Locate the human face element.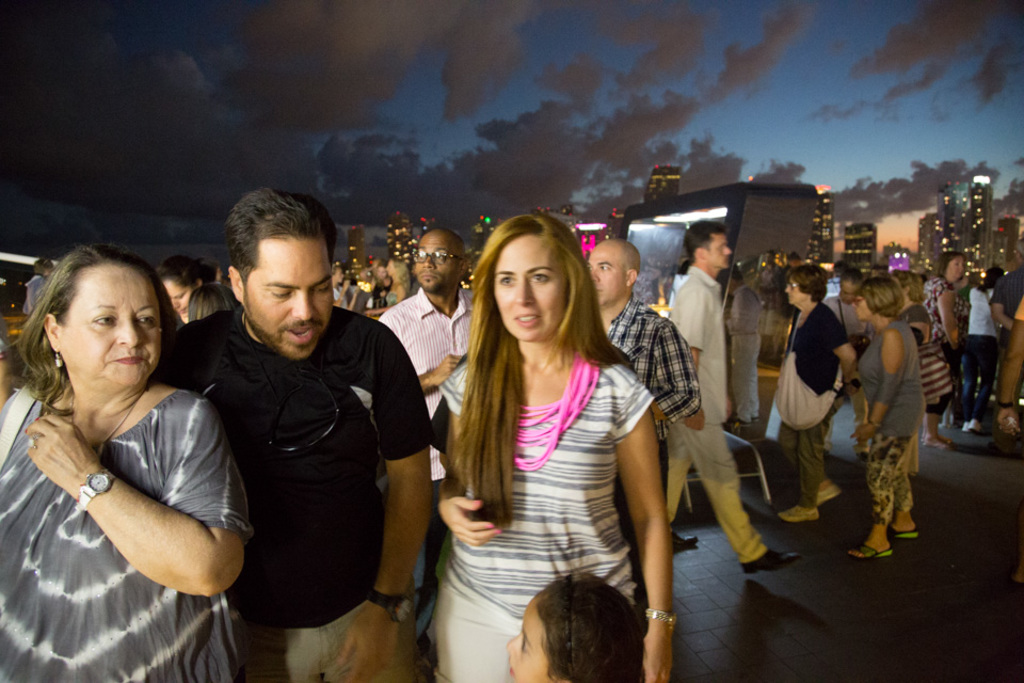
Element bbox: crop(413, 229, 450, 290).
